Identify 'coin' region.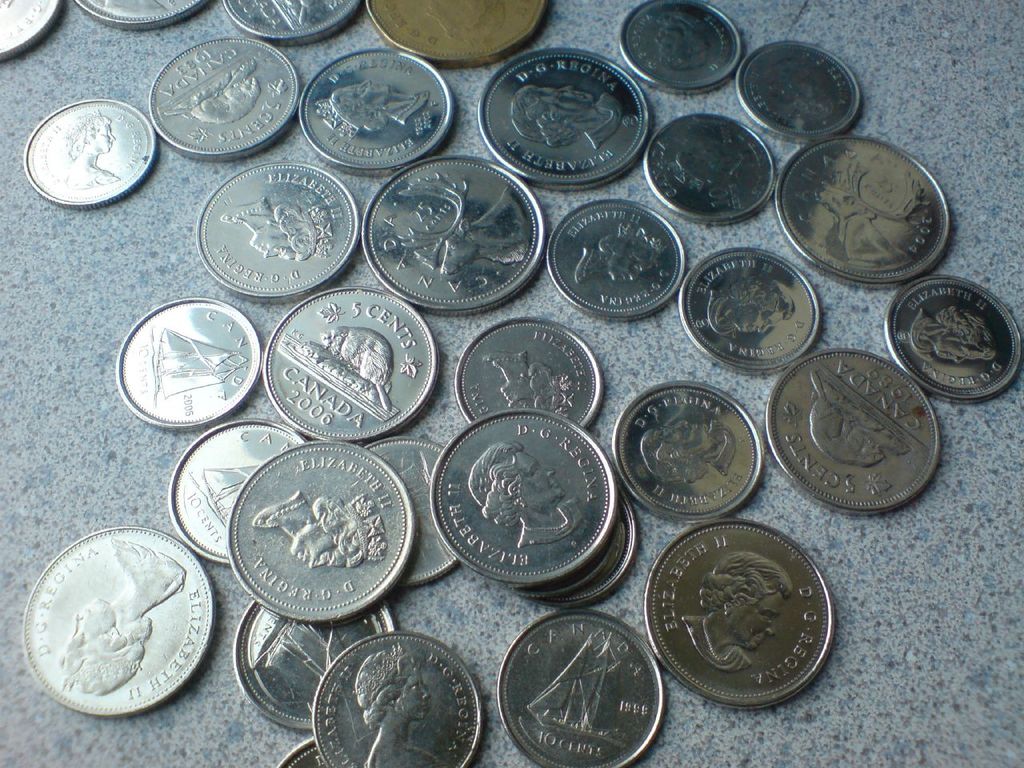
Region: detection(541, 197, 687, 322).
